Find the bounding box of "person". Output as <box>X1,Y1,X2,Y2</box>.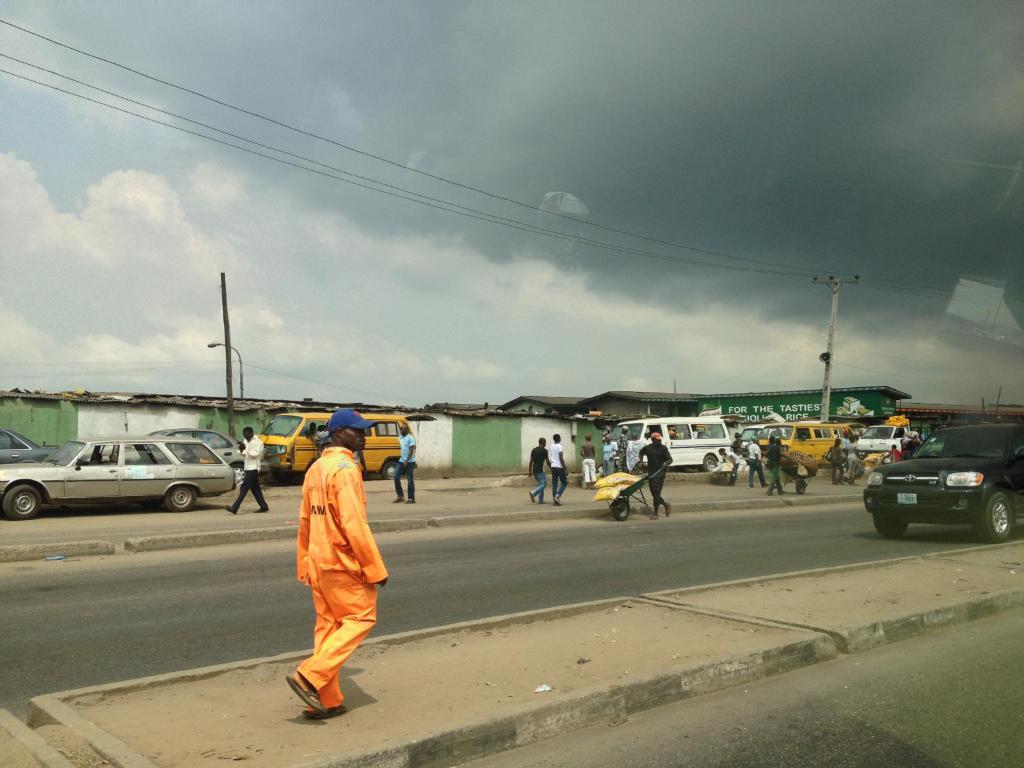
<box>267,440,371,691</box>.
